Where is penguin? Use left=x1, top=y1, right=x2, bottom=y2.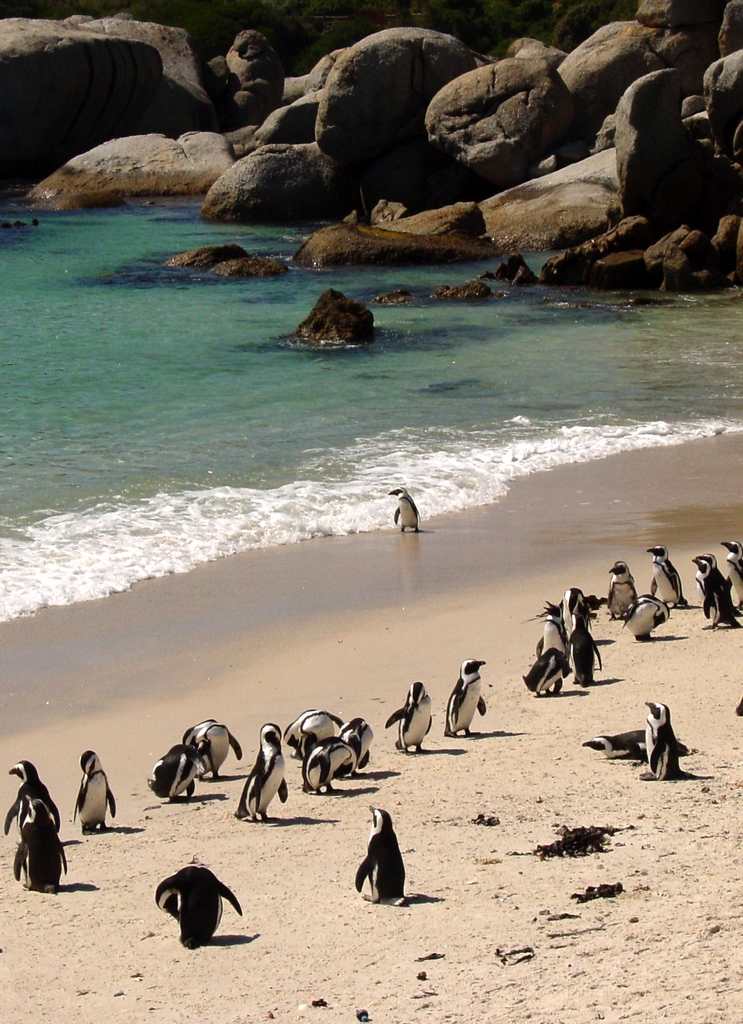
left=649, top=550, right=689, bottom=608.
